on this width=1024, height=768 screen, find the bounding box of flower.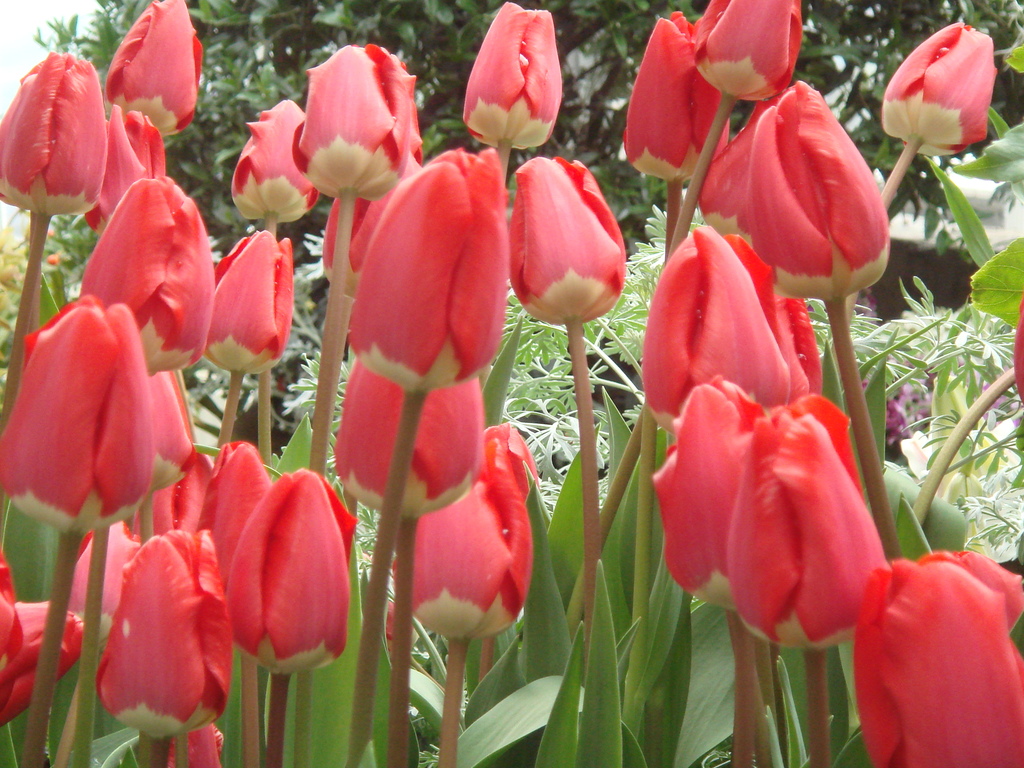
Bounding box: detection(201, 462, 351, 685).
